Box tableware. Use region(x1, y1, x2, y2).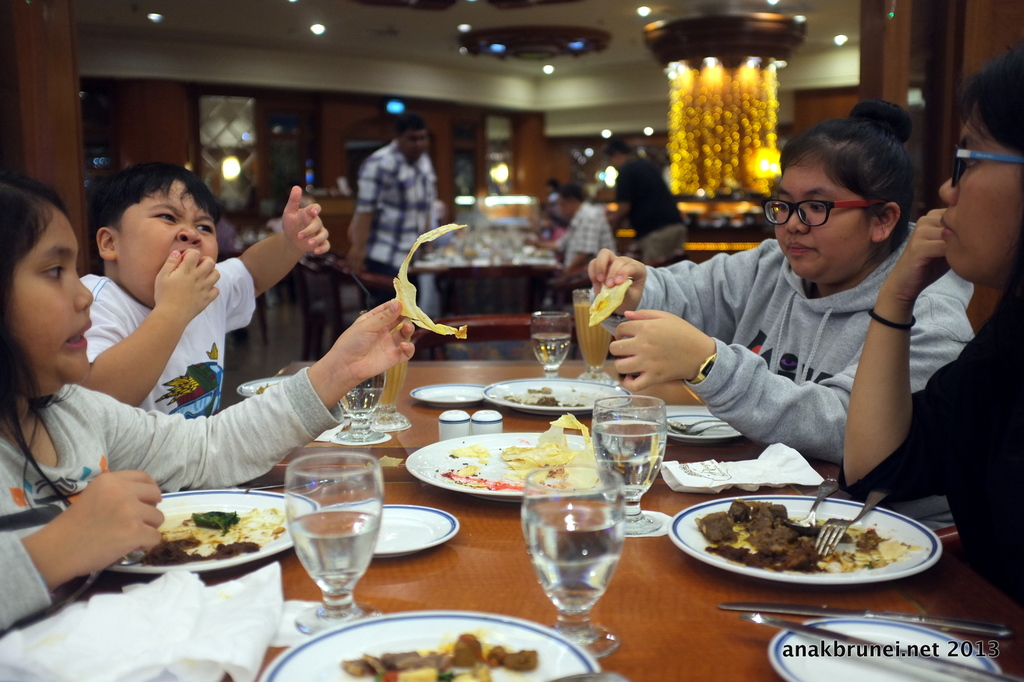
region(586, 394, 661, 534).
